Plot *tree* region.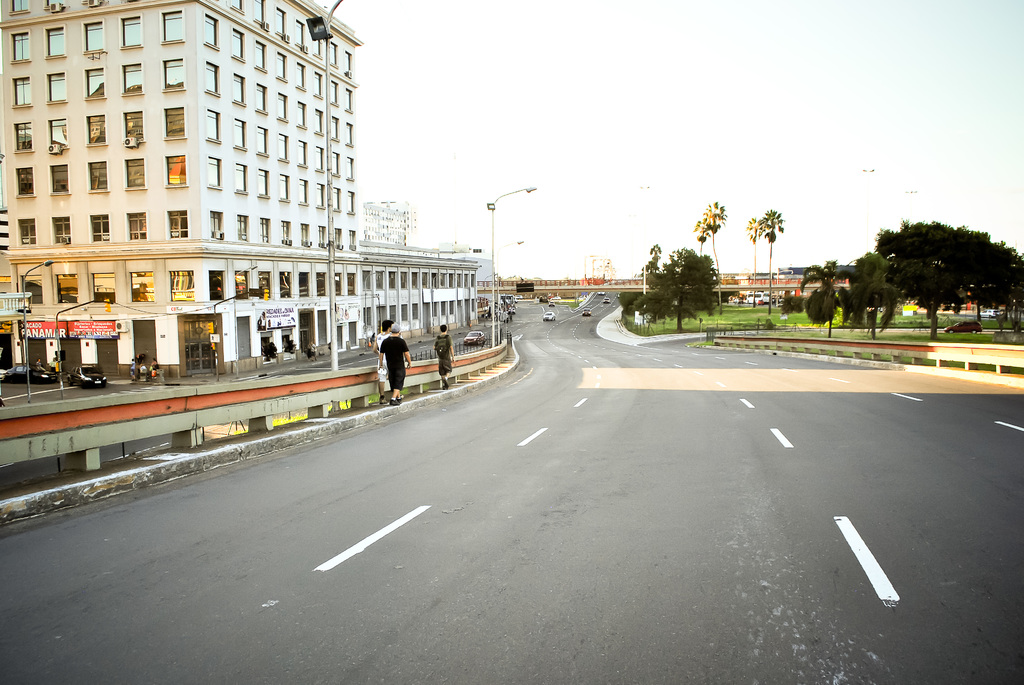
Plotted at [left=871, top=221, right=1021, bottom=343].
